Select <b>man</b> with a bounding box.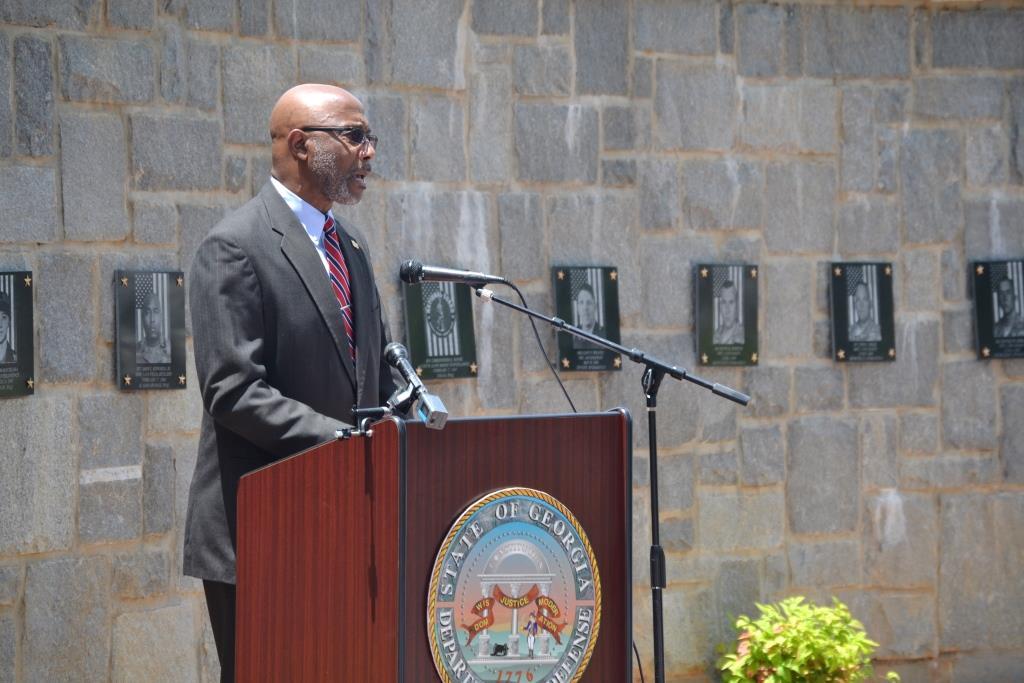
box=[158, 82, 454, 516].
